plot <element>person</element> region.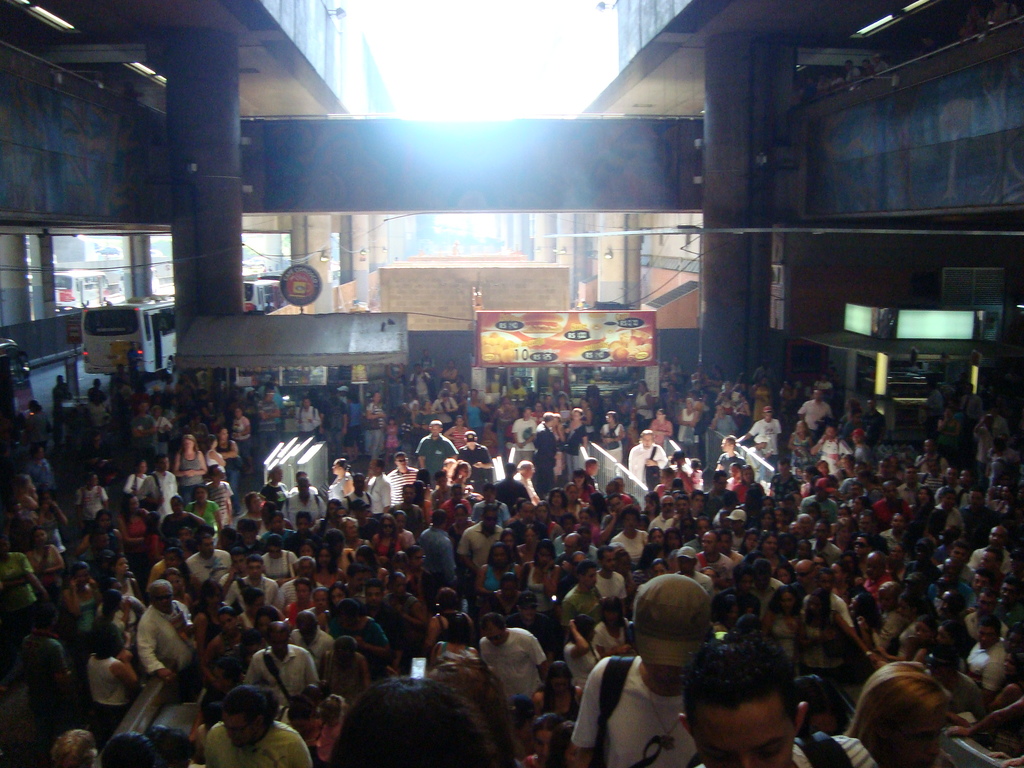
Plotted at [x1=903, y1=616, x2=941, y2=669].
